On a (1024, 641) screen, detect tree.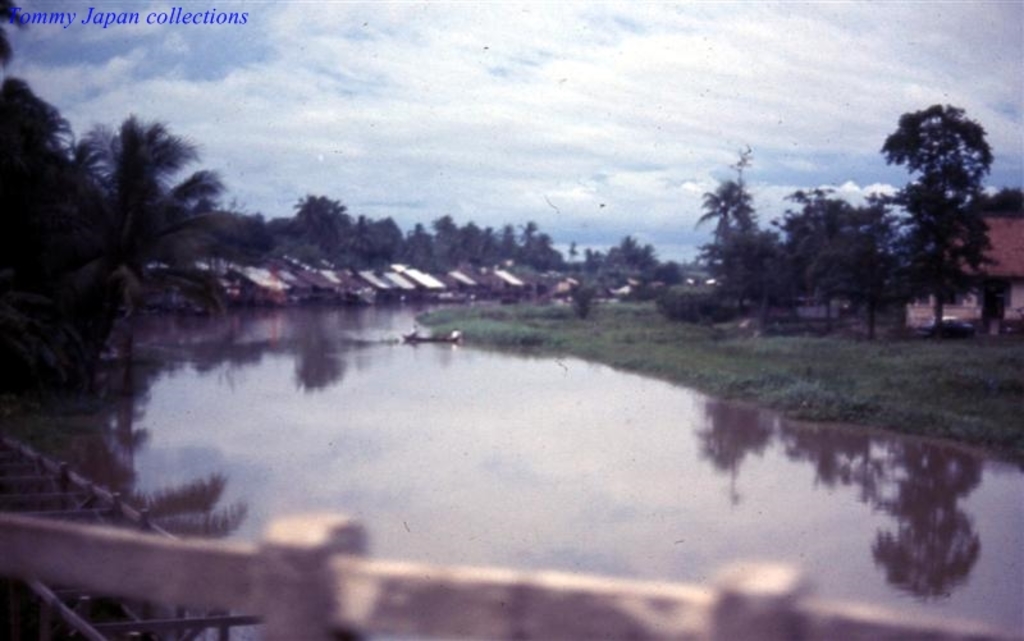
<region>870, 82, 1004, 336</region>.
